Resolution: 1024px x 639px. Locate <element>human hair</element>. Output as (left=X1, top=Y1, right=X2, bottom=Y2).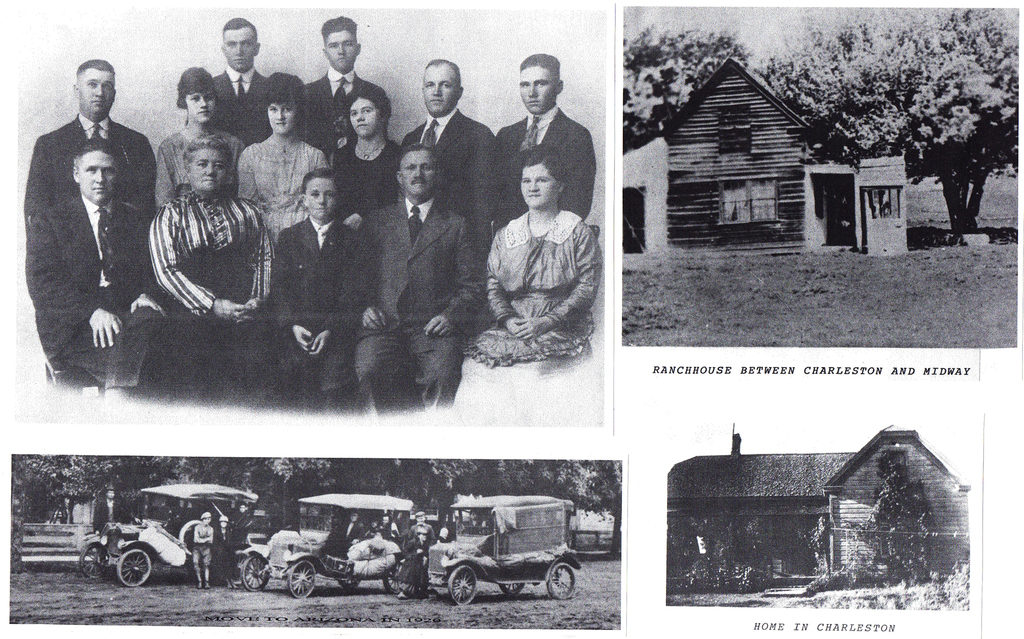
(left=403, top=143, right=438, bottom=158).
